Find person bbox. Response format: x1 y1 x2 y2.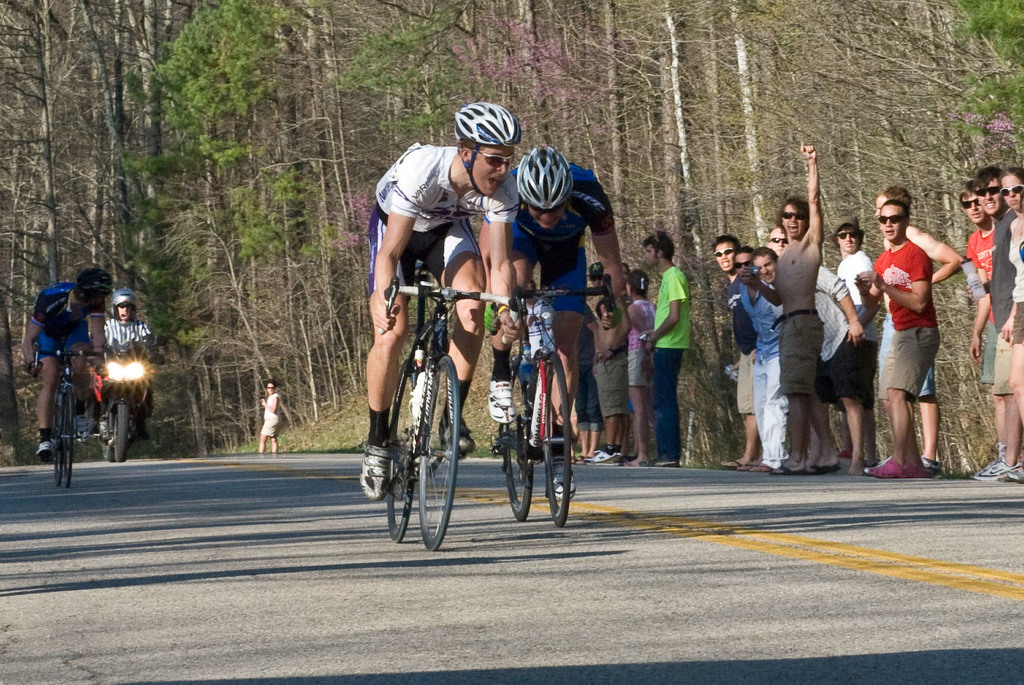
767 227 790 256.
